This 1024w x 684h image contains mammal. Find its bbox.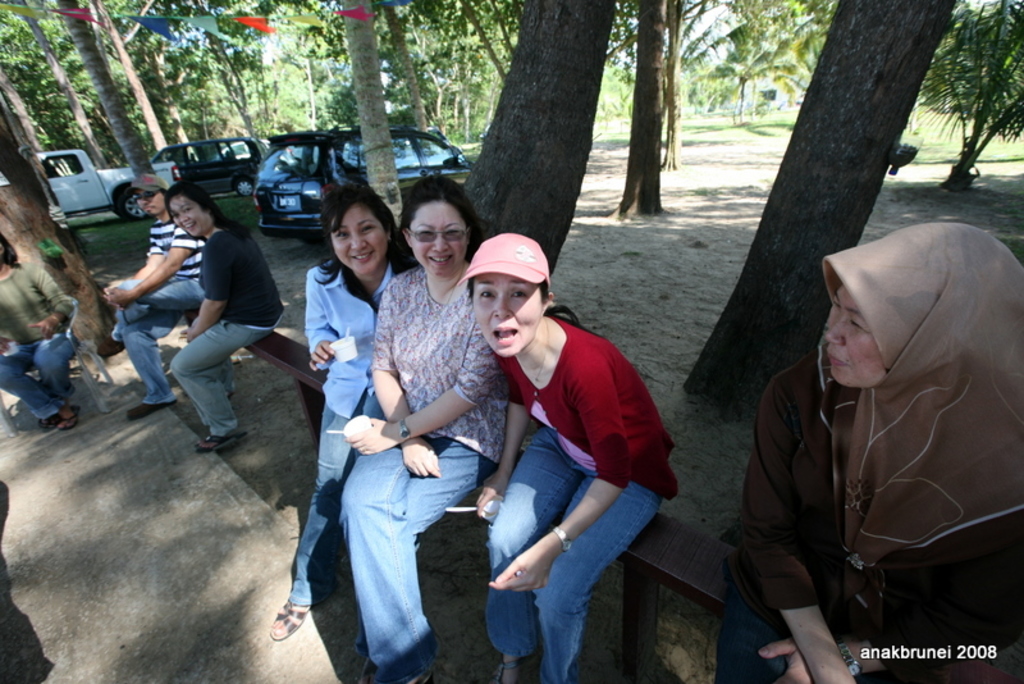
bbox(101, 175, 204, 423).
